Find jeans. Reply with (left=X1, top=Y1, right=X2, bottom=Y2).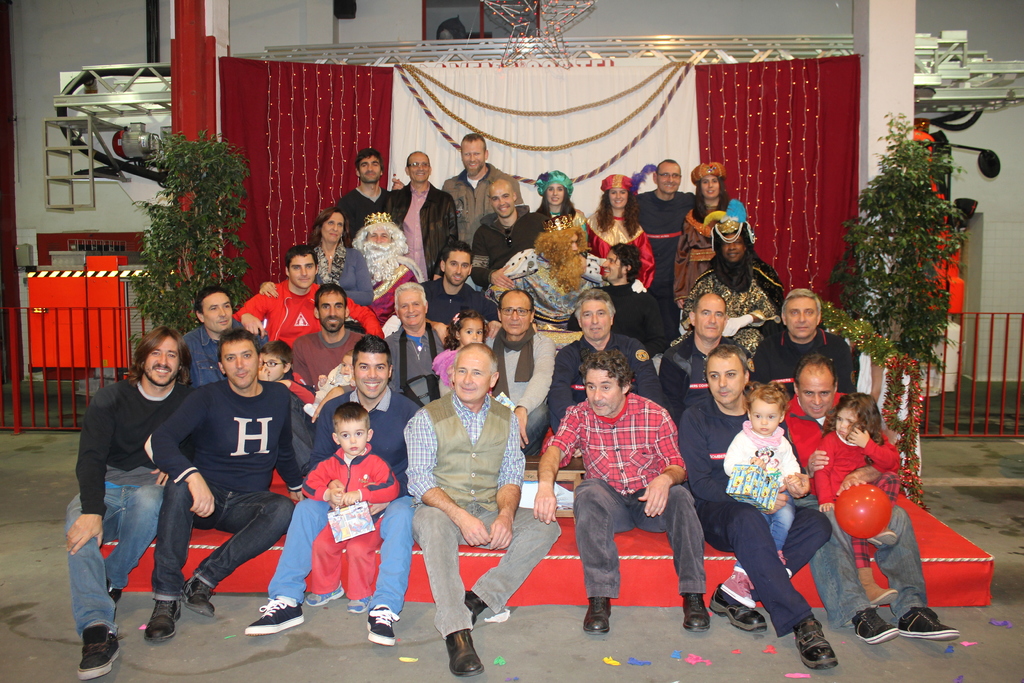
(left=58, top=470, right=164, bottom=640).
